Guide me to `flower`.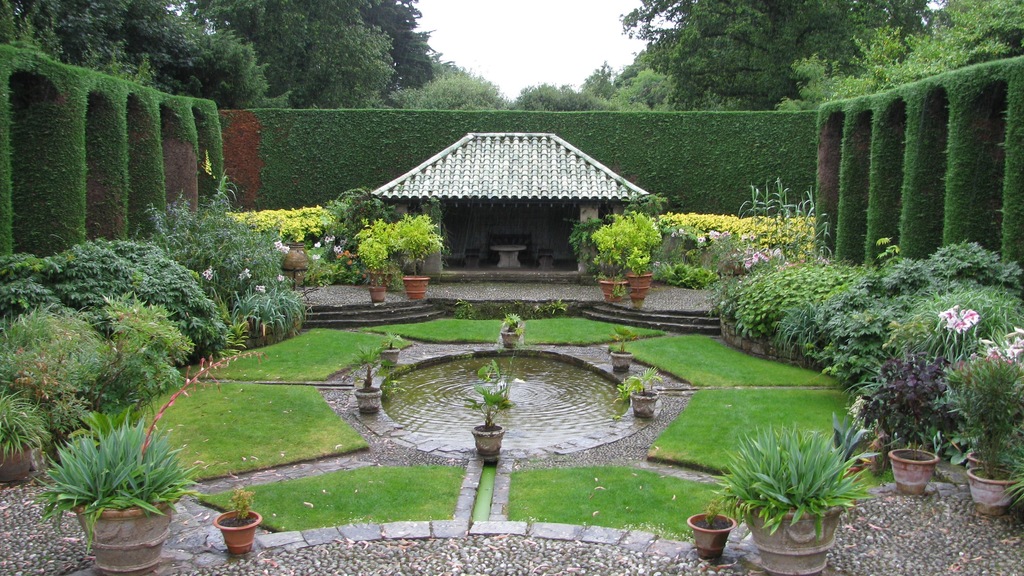
Guidance: box(314, 241, 321, 252).
